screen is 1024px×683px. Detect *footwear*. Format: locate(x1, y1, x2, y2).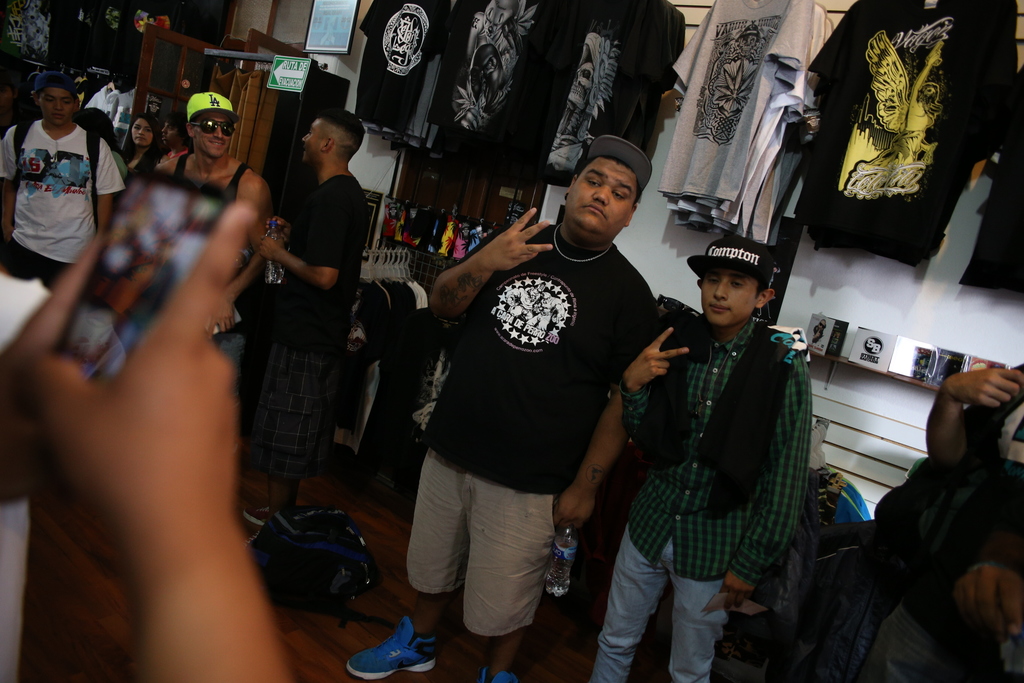
locate(345, 618, 439, 680).
